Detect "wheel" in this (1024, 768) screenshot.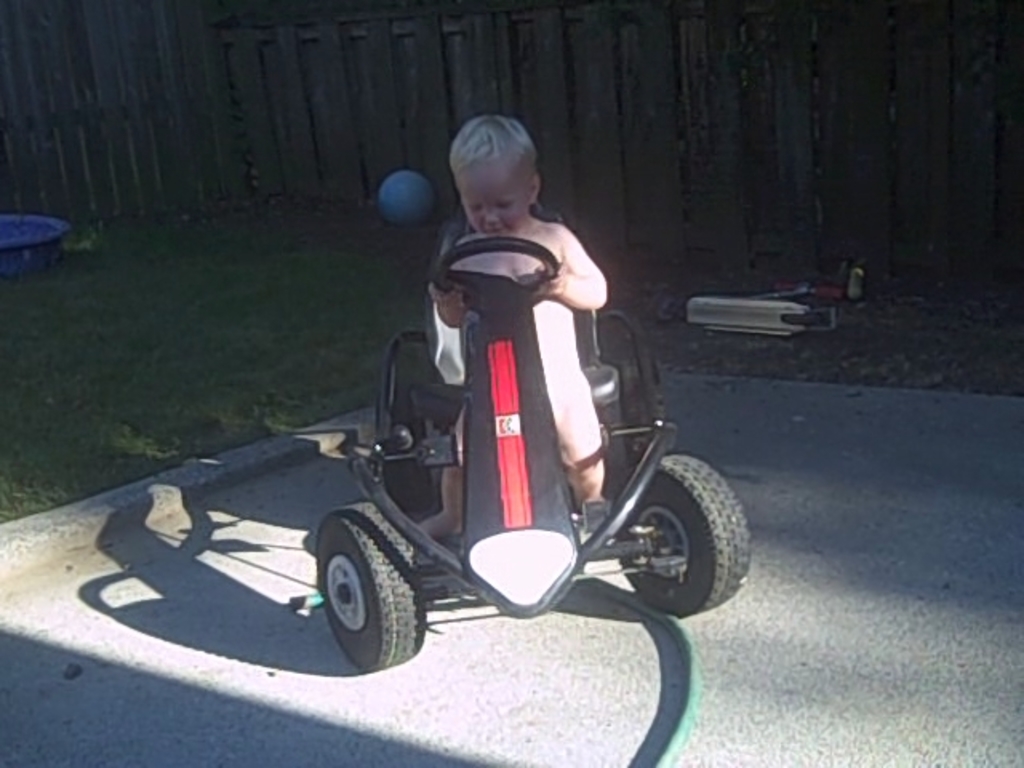
Detection: locate(614, 459, 754, 619).
